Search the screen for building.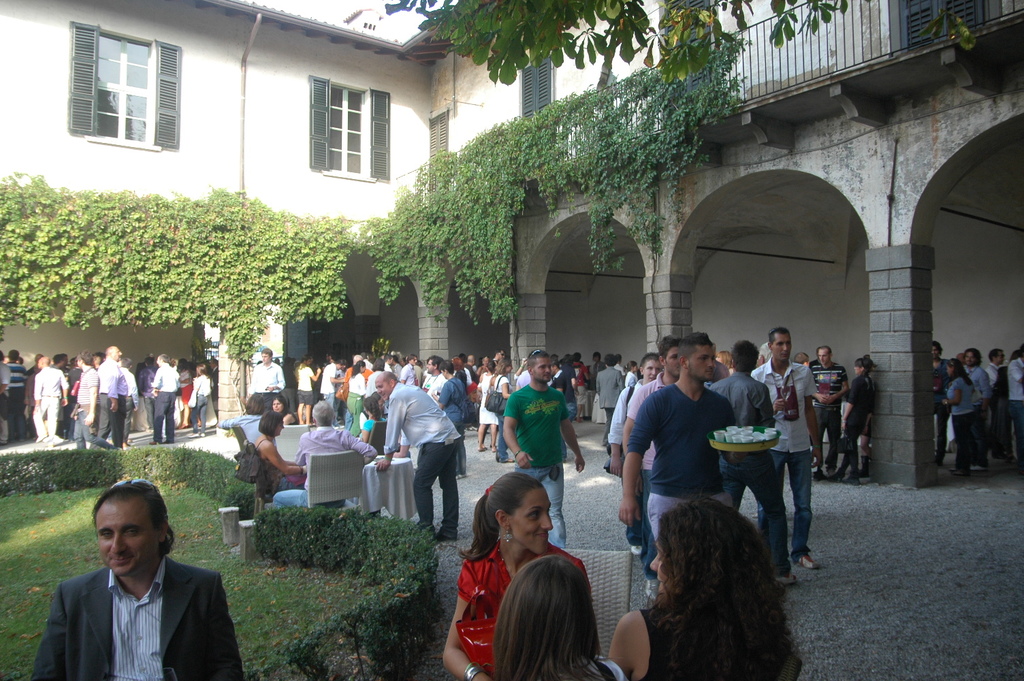
Found at (x1=0, y1=0, x2=1023, y2=503).
